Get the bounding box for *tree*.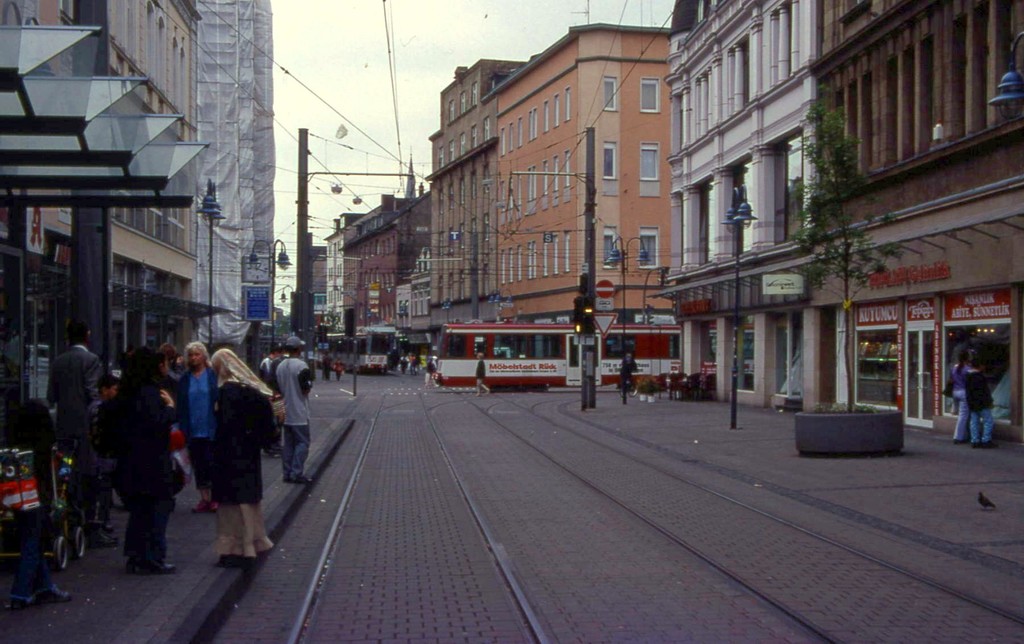
region(320, 303, 346, 331).
